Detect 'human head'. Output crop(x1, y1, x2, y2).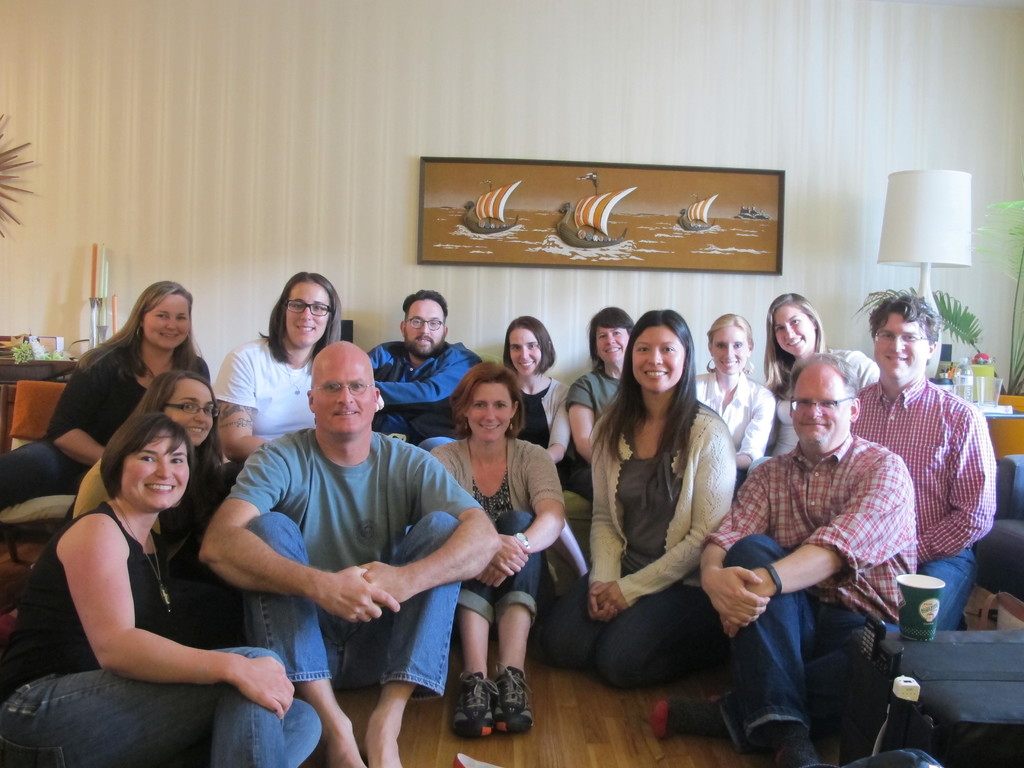
crop(787, 352, 863, 452).
